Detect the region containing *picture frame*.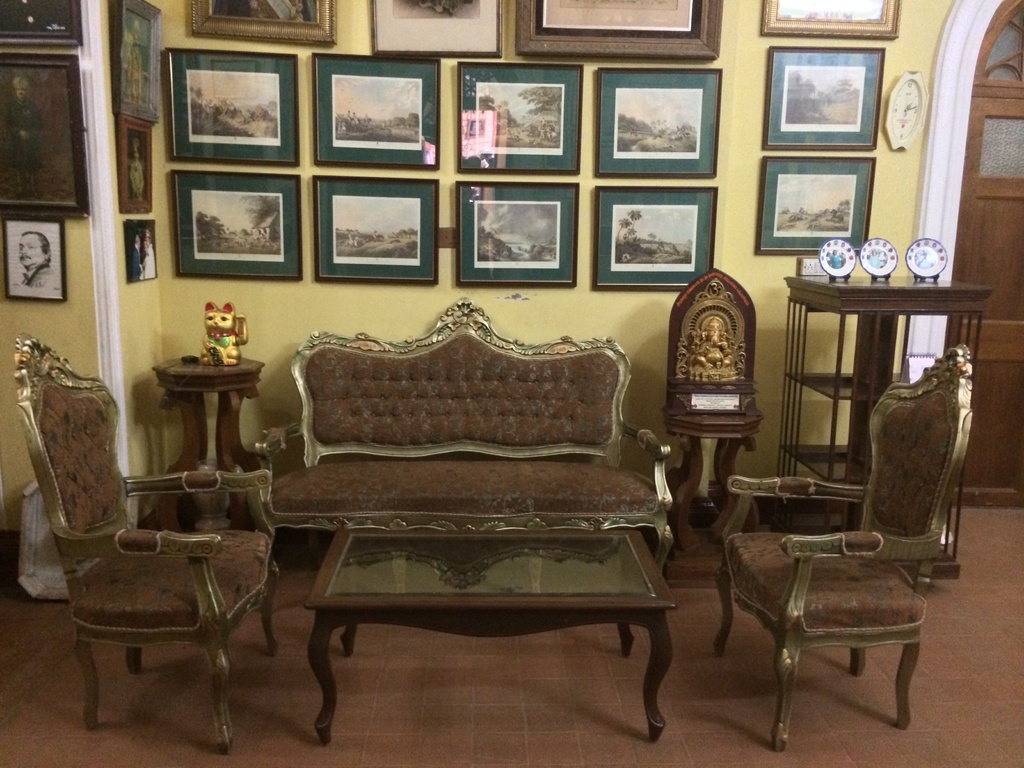
[left=118, top=0, right=165, bottom=116].
